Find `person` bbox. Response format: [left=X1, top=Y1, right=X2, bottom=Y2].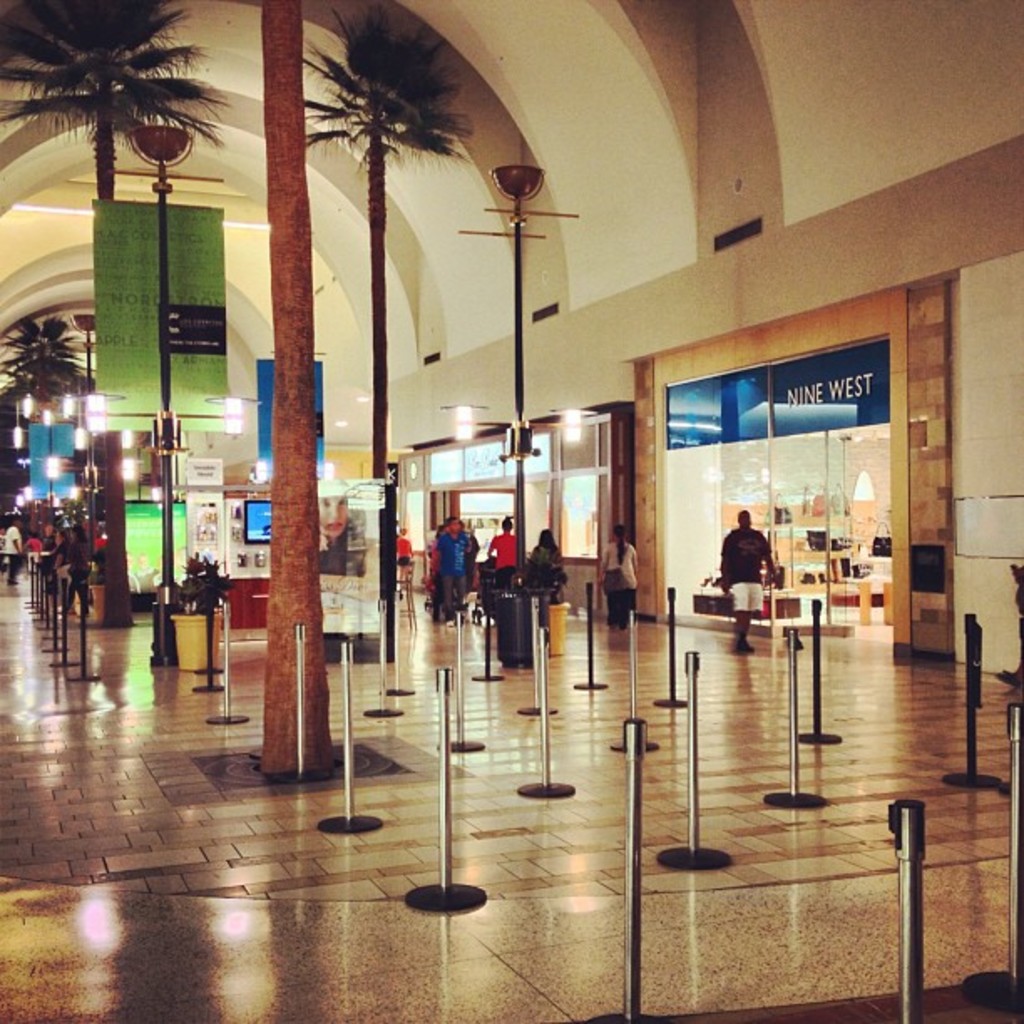
[left=601, top=524, right=646, bottom=632].
